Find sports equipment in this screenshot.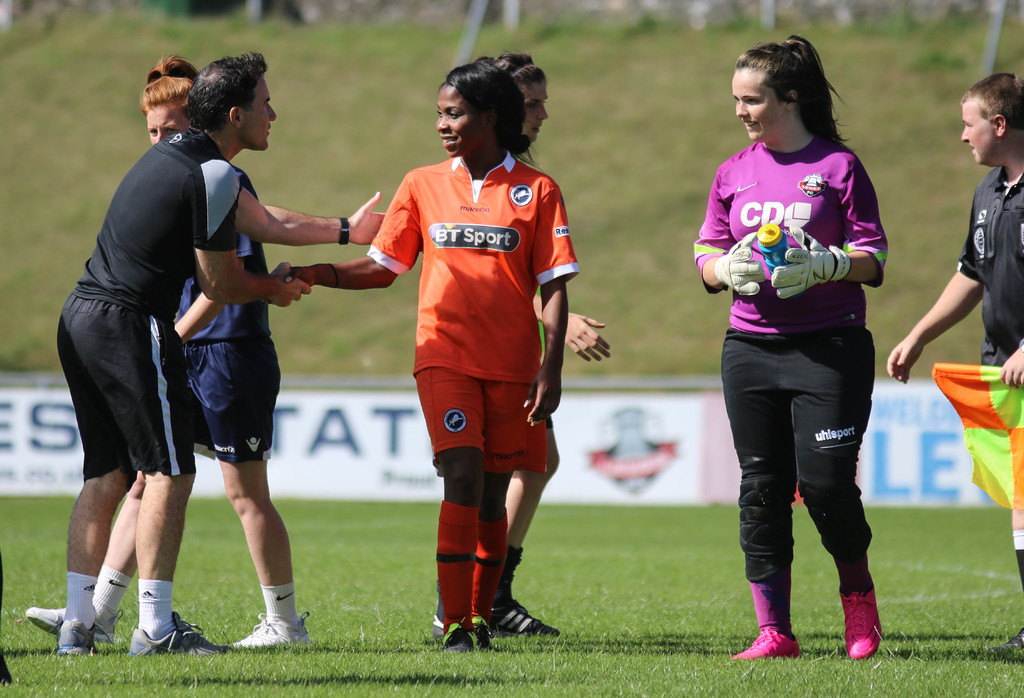
The bounding box for sports equipment is bbox=[771, 227, 854, 301].
